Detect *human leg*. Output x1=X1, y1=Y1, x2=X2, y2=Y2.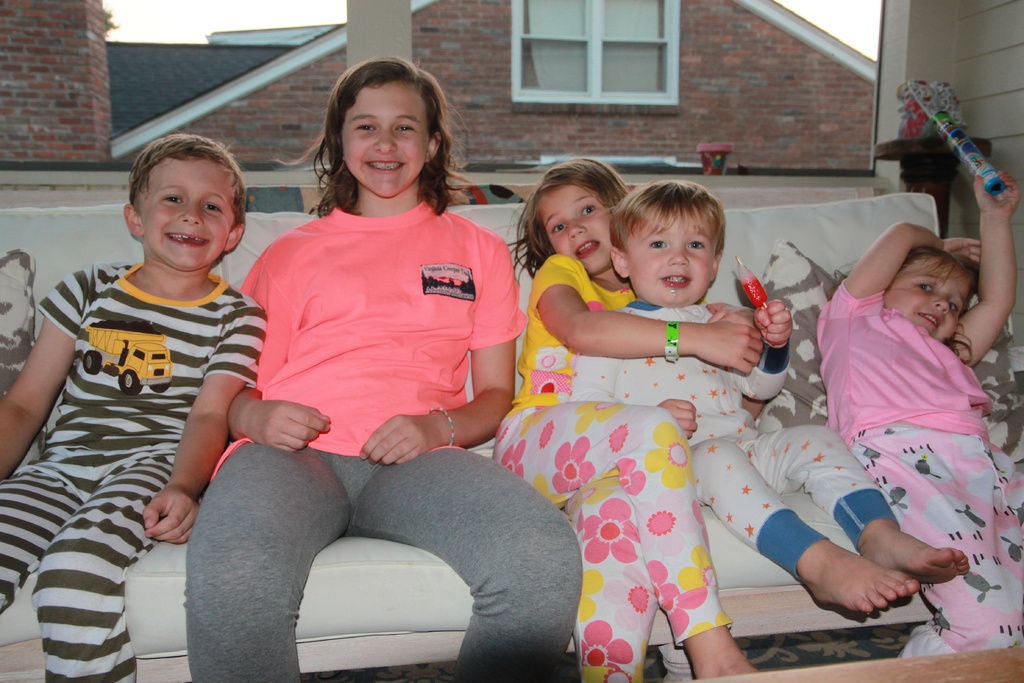
x1=741, y1=421, x2=968, y2=582.
